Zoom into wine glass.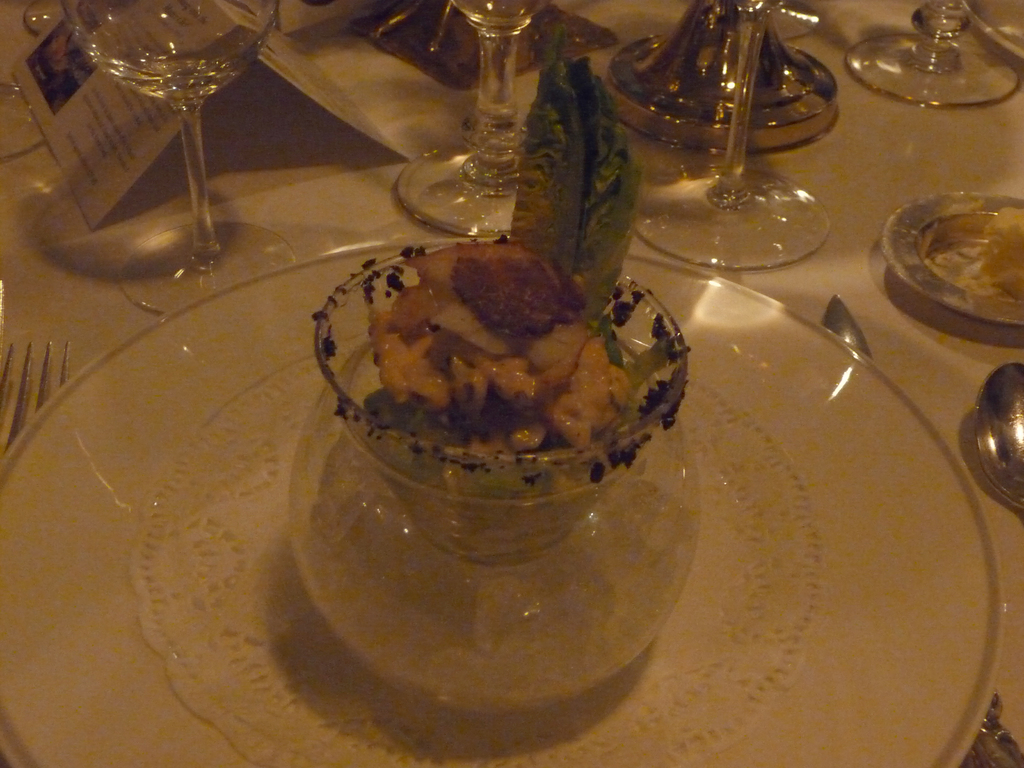
Zoom target: bbox=(633, 0, 830, 265).
